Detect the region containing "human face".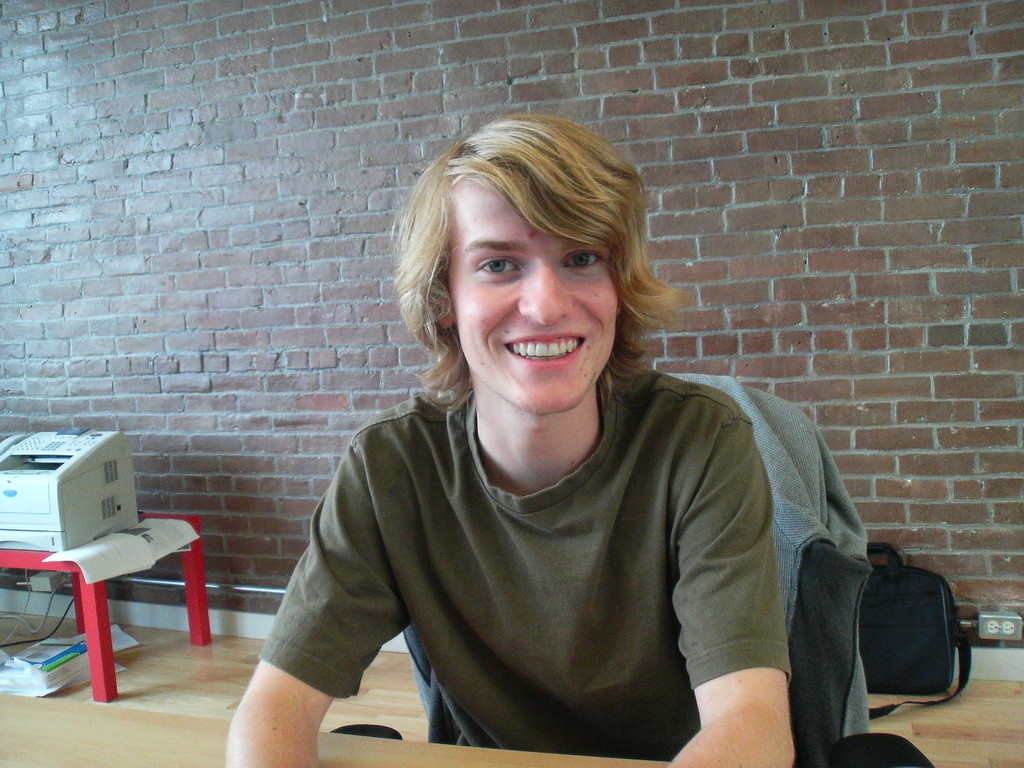
[x1=451, y1=180, x2=618, y2=417].
